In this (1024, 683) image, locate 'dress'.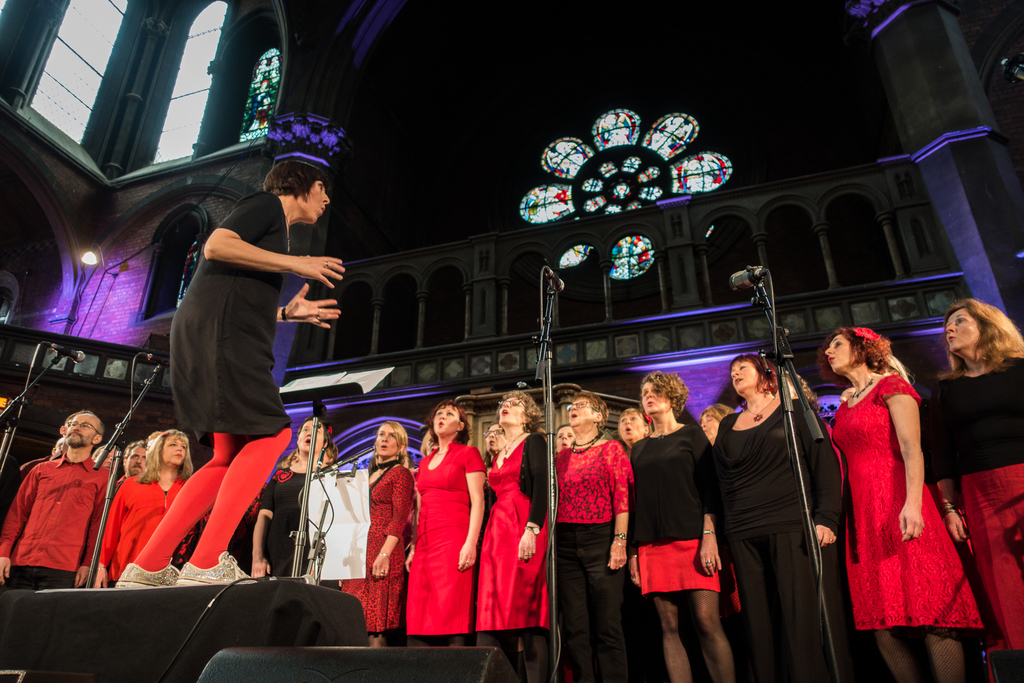
Bounding box: [left=628, top=417, right=723, bottom=597].
